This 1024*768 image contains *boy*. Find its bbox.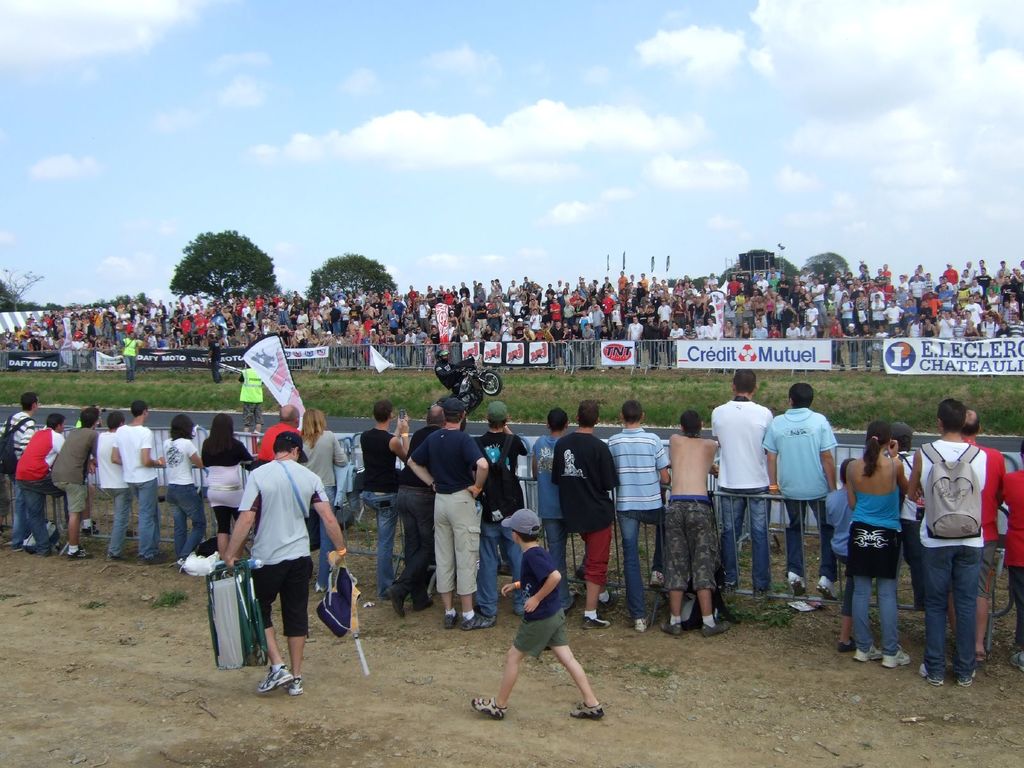
{"left": 1001, "top": 438, "right": 1023, "bottom": 676}.
